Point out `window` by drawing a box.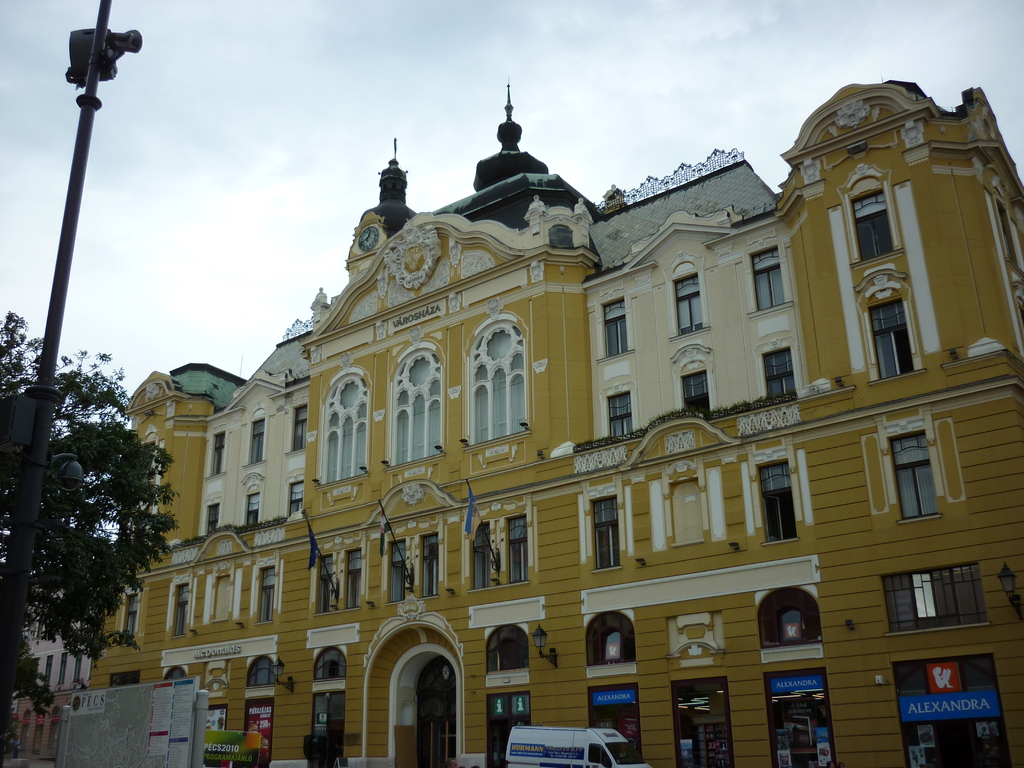
<region>384, 540, 411, 600</region>.
